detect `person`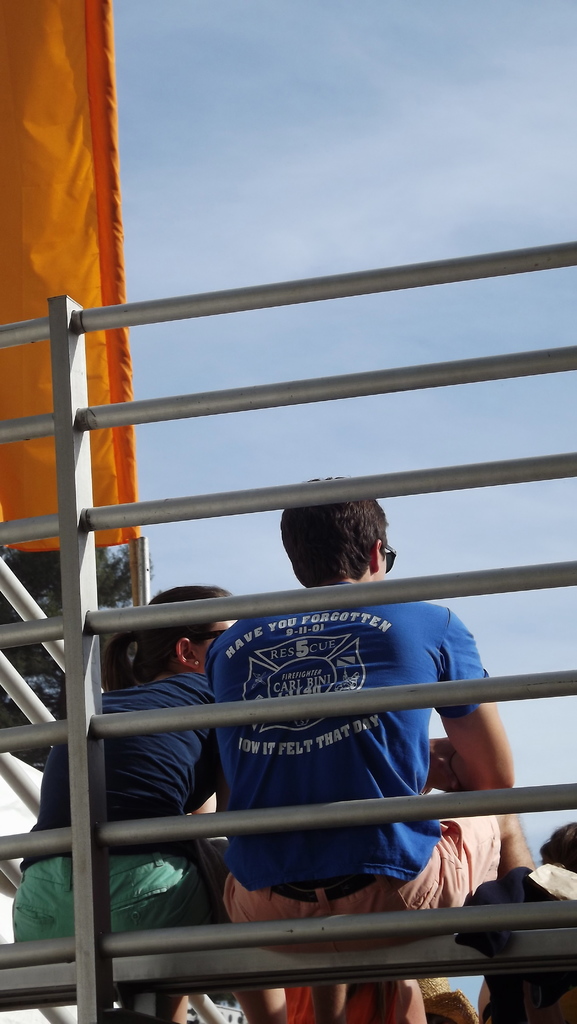
220, 472, 535, 1023
